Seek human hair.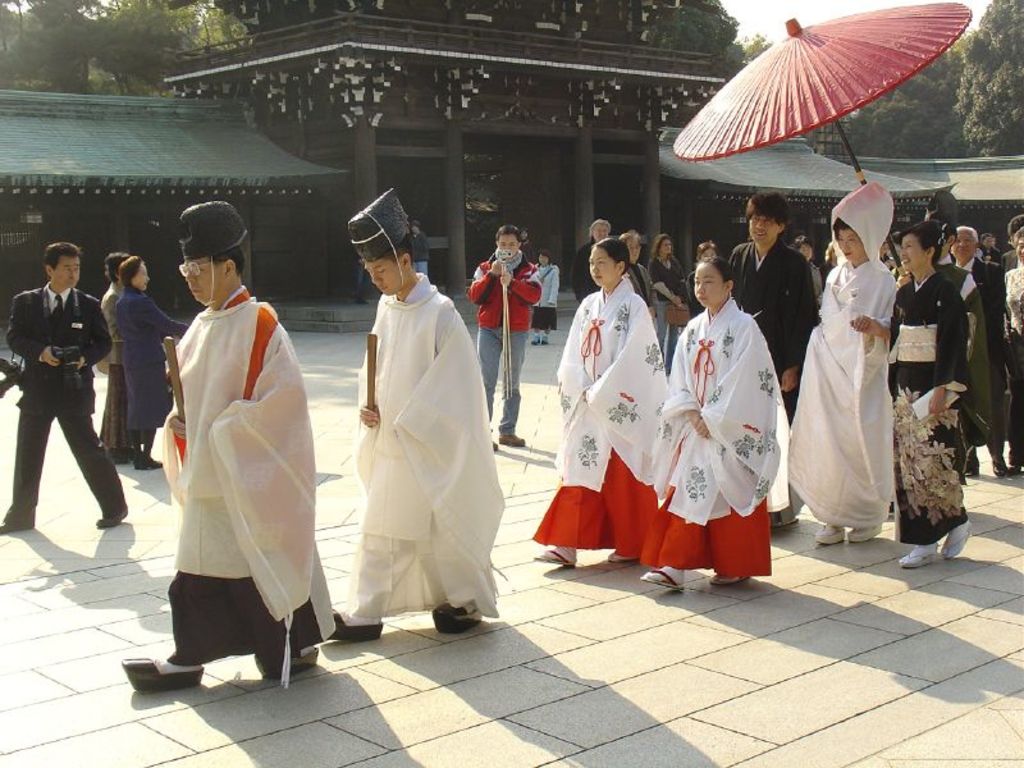
954/227/978/248.
